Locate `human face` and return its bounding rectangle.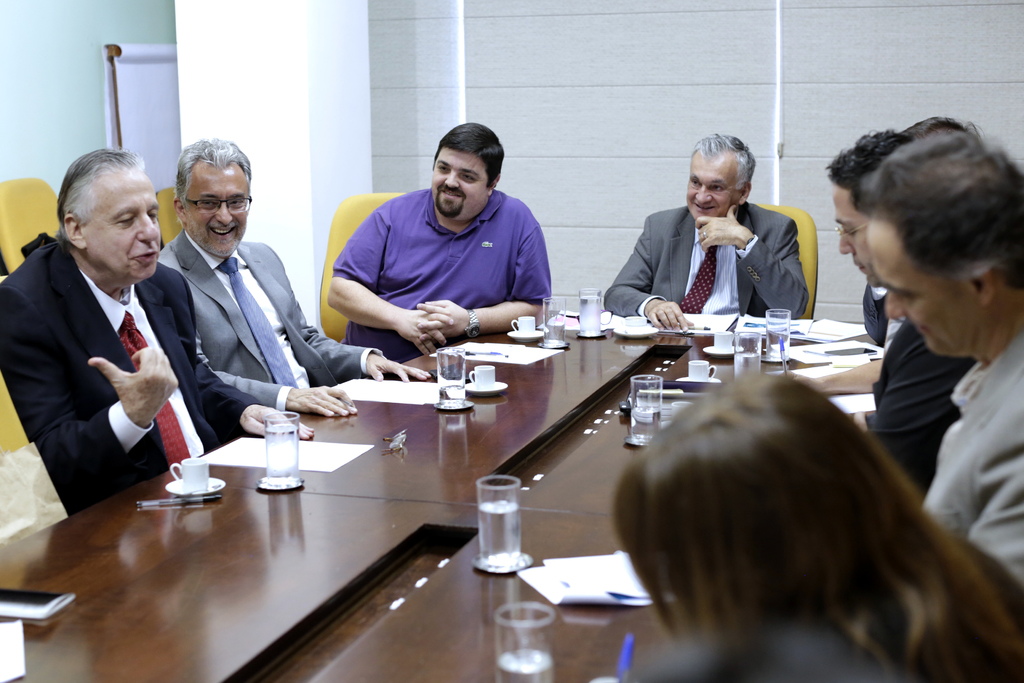
<region>182, 173, 246, 253</region>.
